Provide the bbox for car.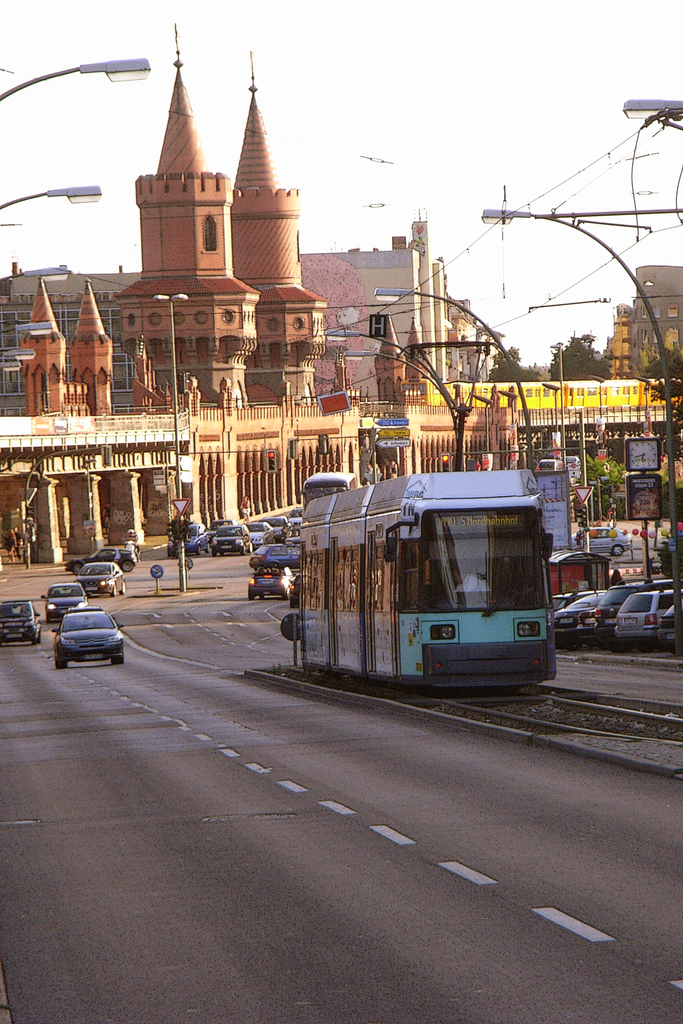
crop(78, 560, 127, 595).
